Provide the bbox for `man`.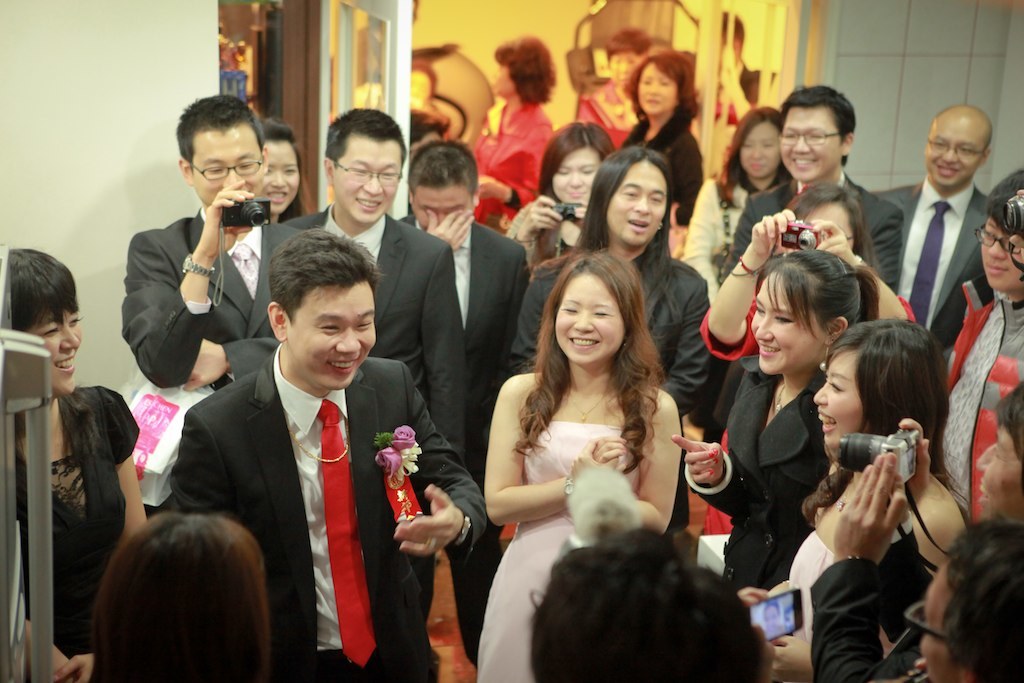
l=149, t=254, r=418, b=656.
